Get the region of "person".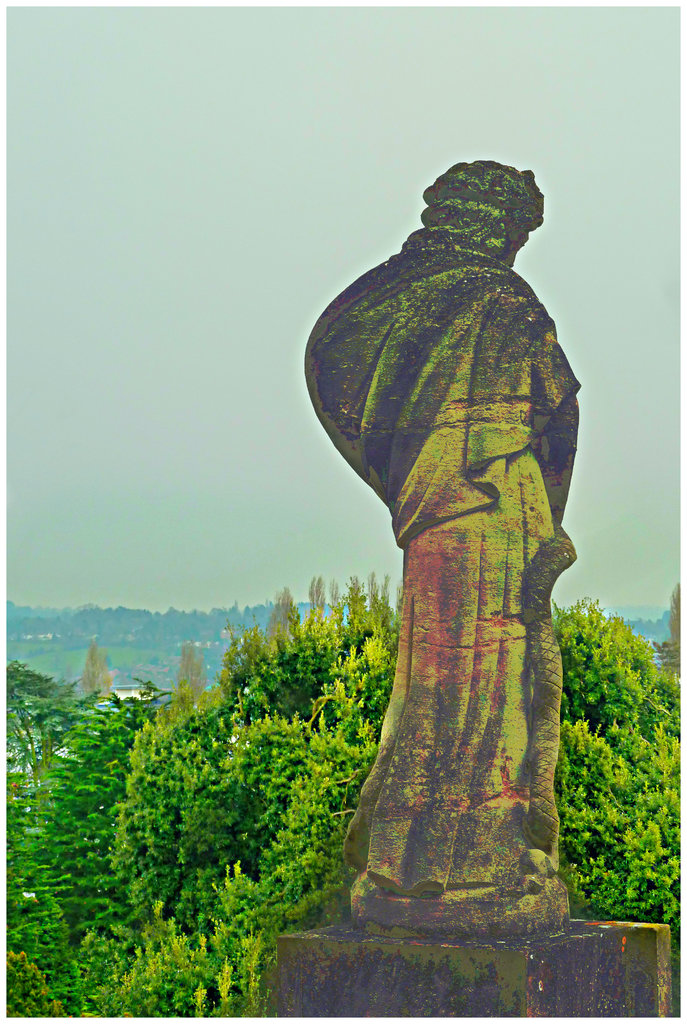
bbox(289, 149, 597, 968).
